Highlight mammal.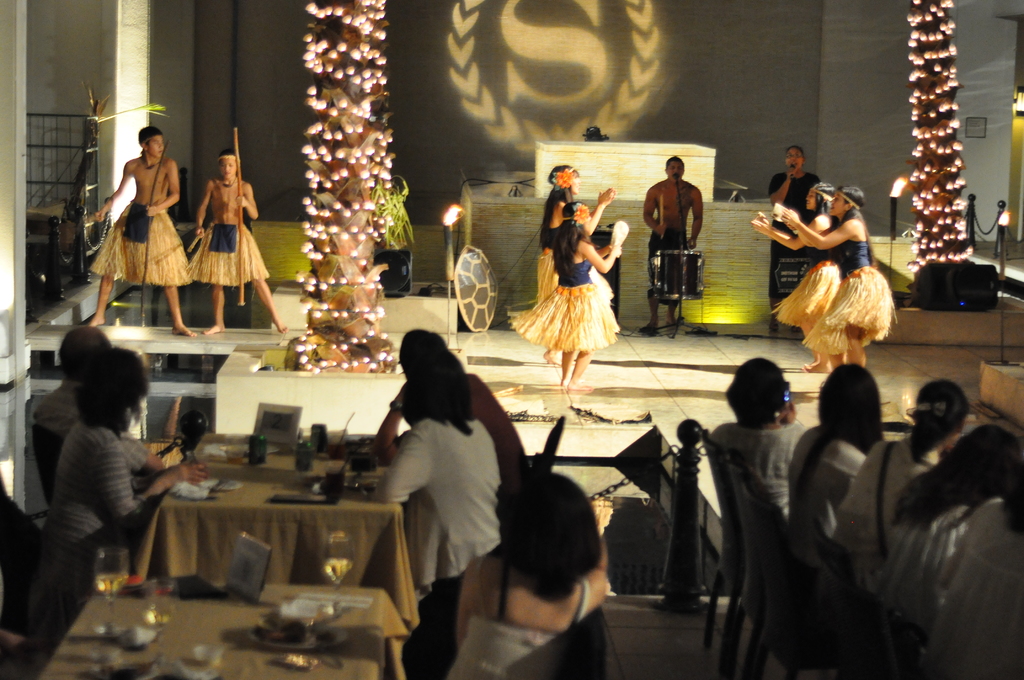
Highlighted region: left=824, top=374, right=972, bottom=587.
